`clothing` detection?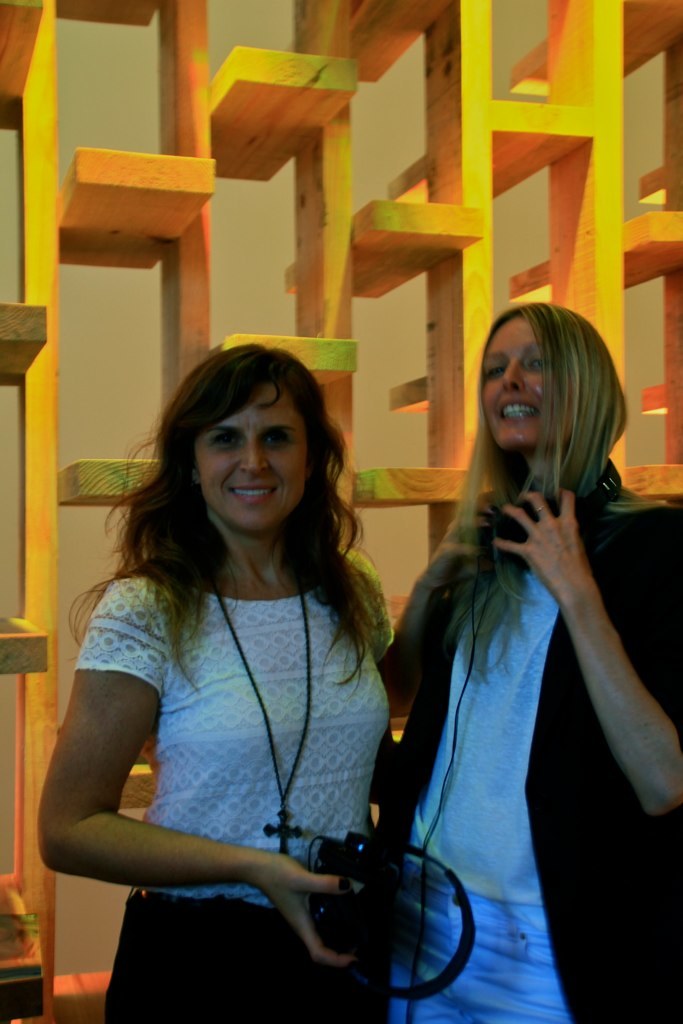
bbox=(65, 552, 386, 912)
